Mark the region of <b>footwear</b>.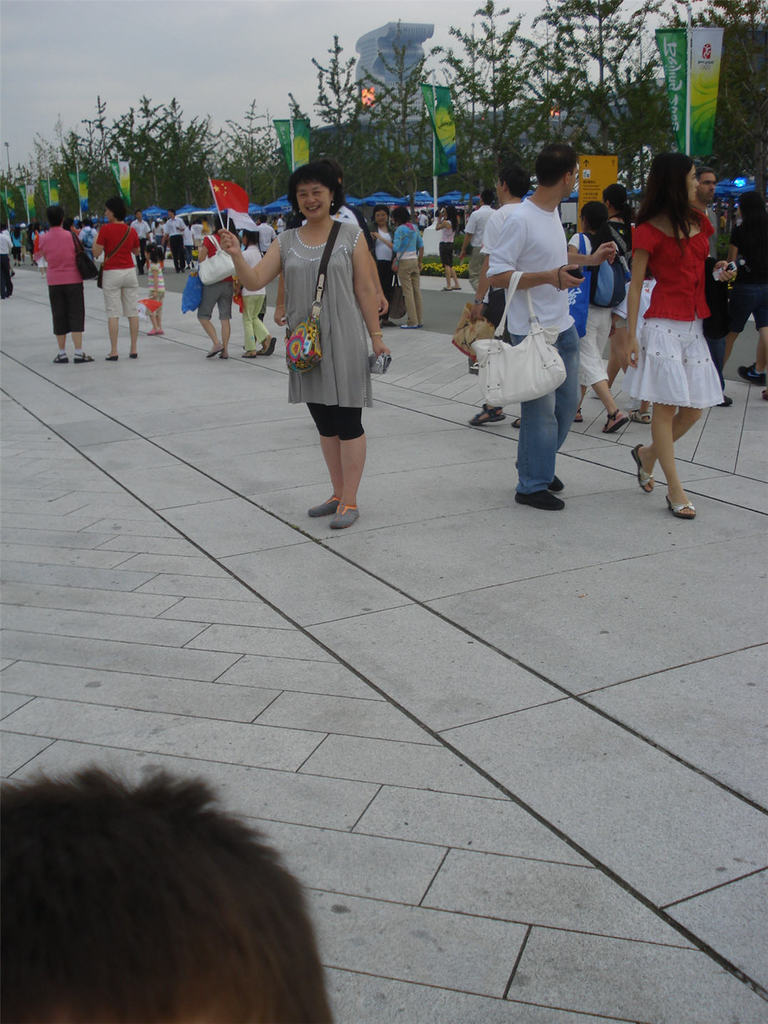
Region: <box>70,349,100,364</box>.
